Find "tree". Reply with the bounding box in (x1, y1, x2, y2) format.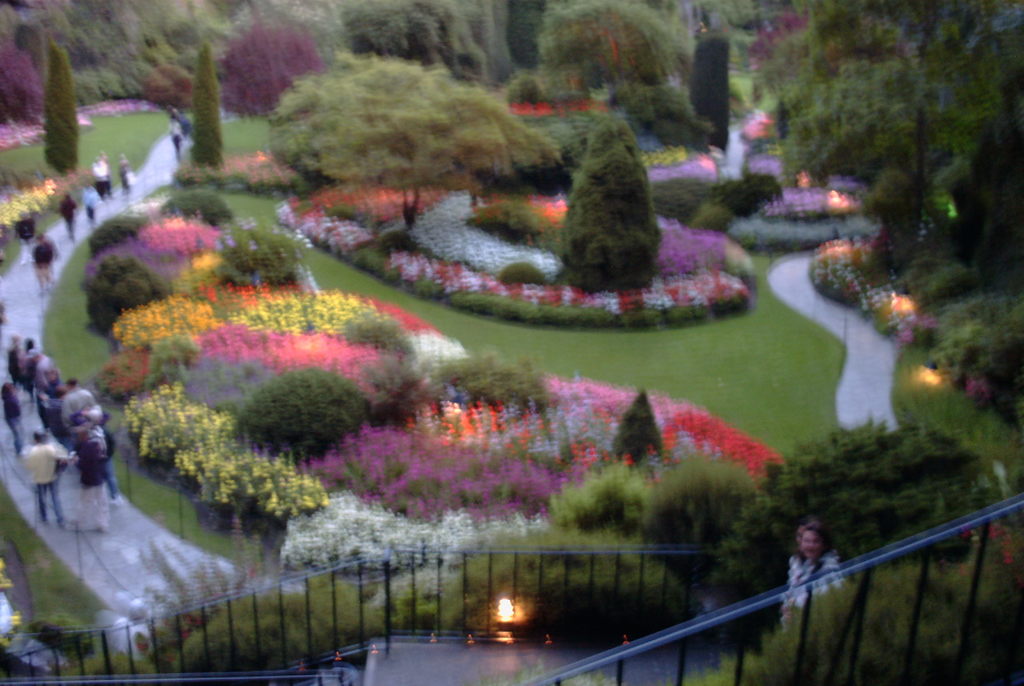
(755, 0, 1015, 260).
